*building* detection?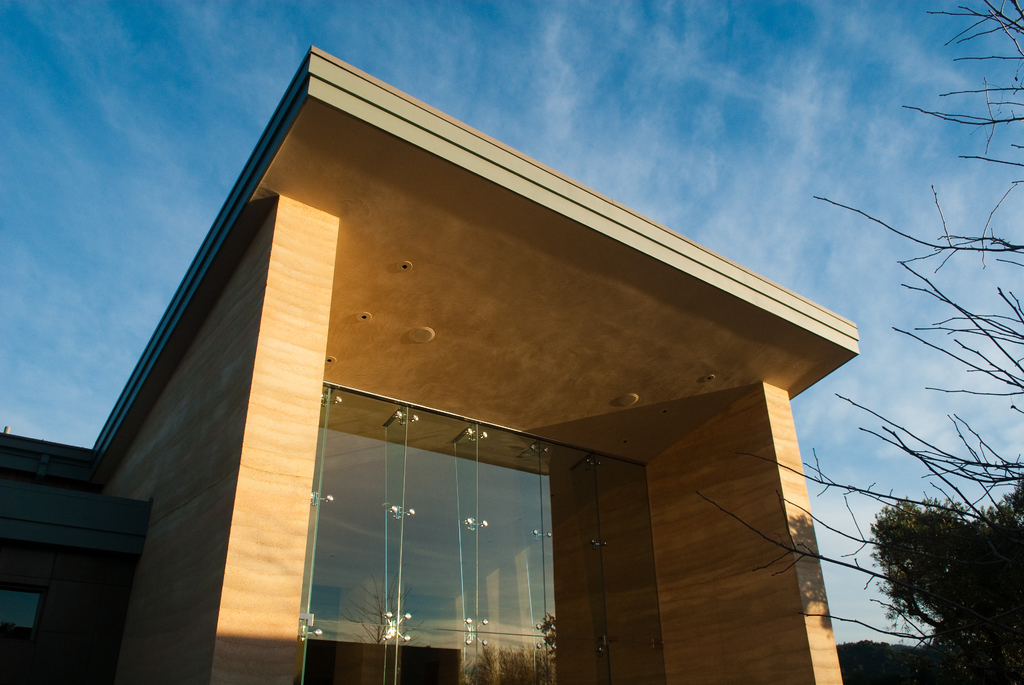
x1=0 y1=42 x2=860 y2=684
